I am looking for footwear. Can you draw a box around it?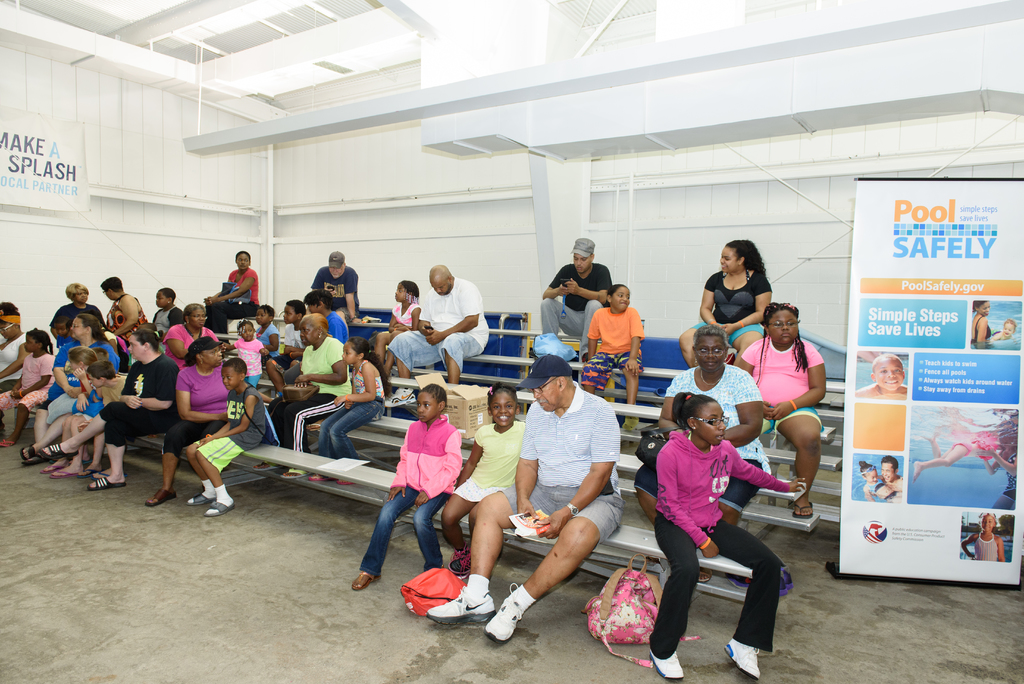
Sure, the bounding box is {"x1": 484, "y1": 581, "x2": 531, "y2": 644}.
